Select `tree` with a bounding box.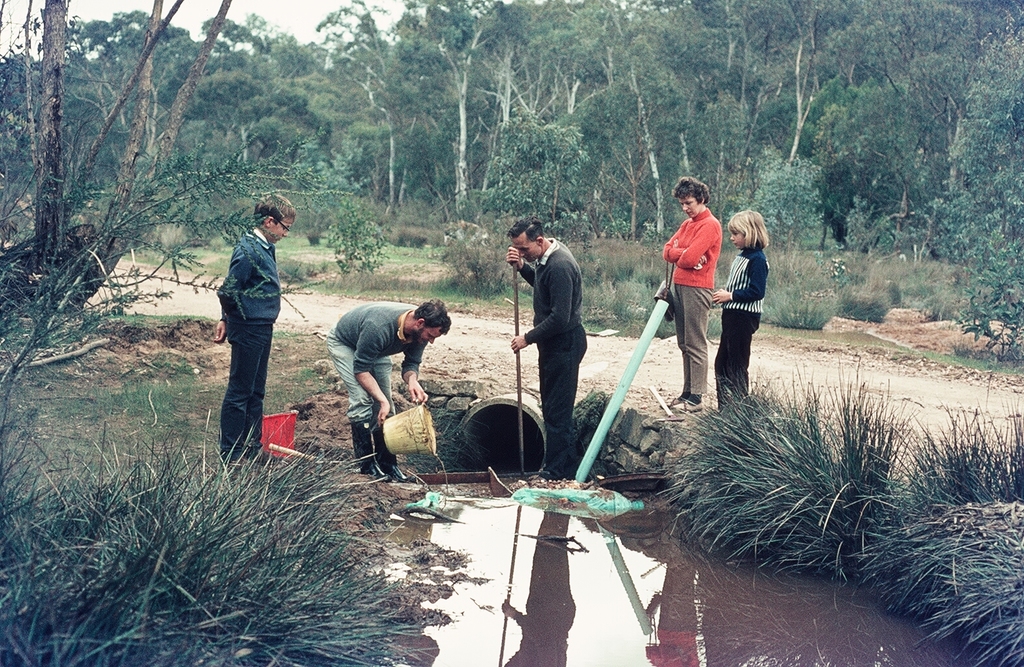
{"x1": 0, "y1": 0, "x2": 246, "y2": 173}.
